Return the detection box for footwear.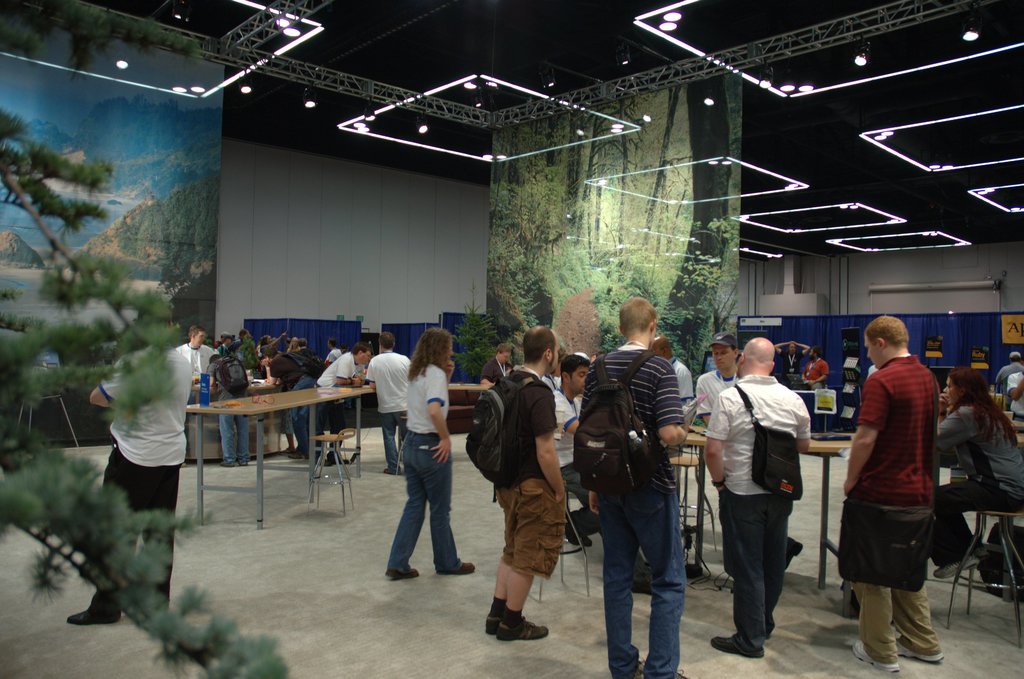
bbox=[236, 456, 248, 468].
